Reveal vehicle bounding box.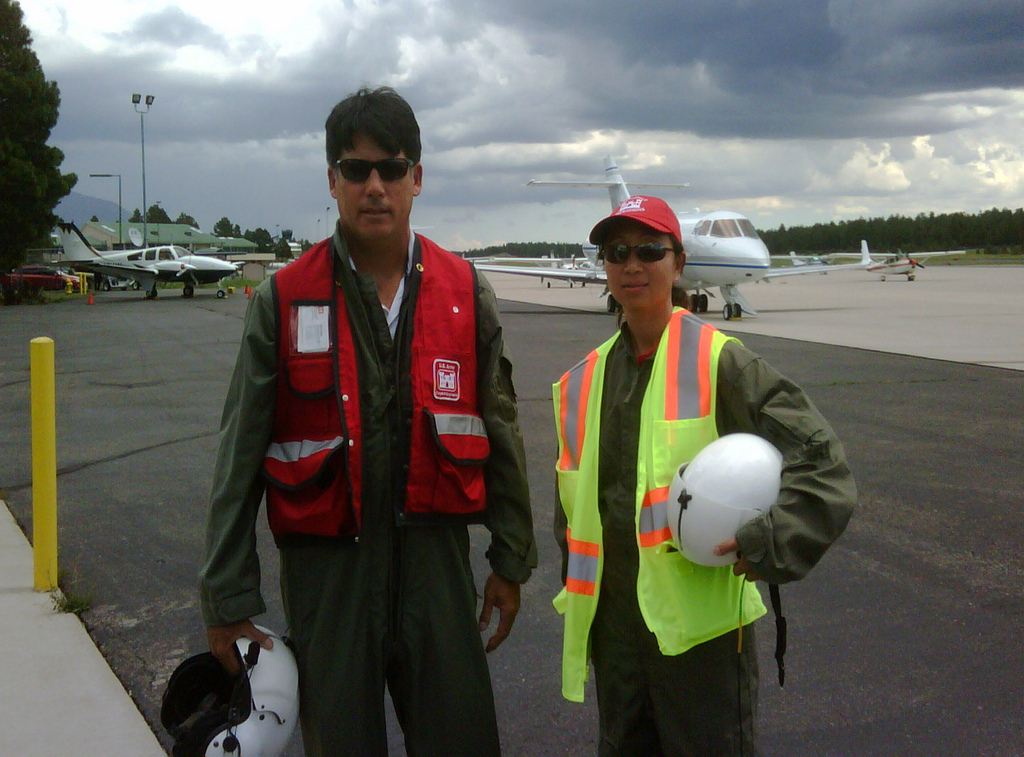
Revealed: {"x1": 475, "y1": 152, "x2": 868, "y2": 323}.
